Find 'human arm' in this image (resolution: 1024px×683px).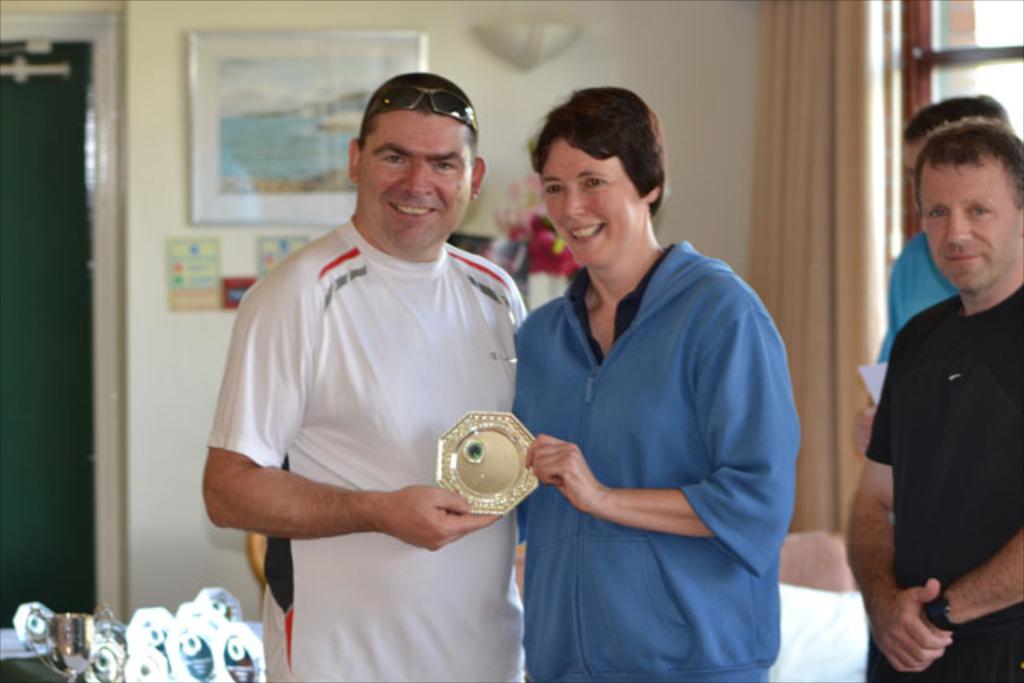
region(528, 290, 792, 537).
